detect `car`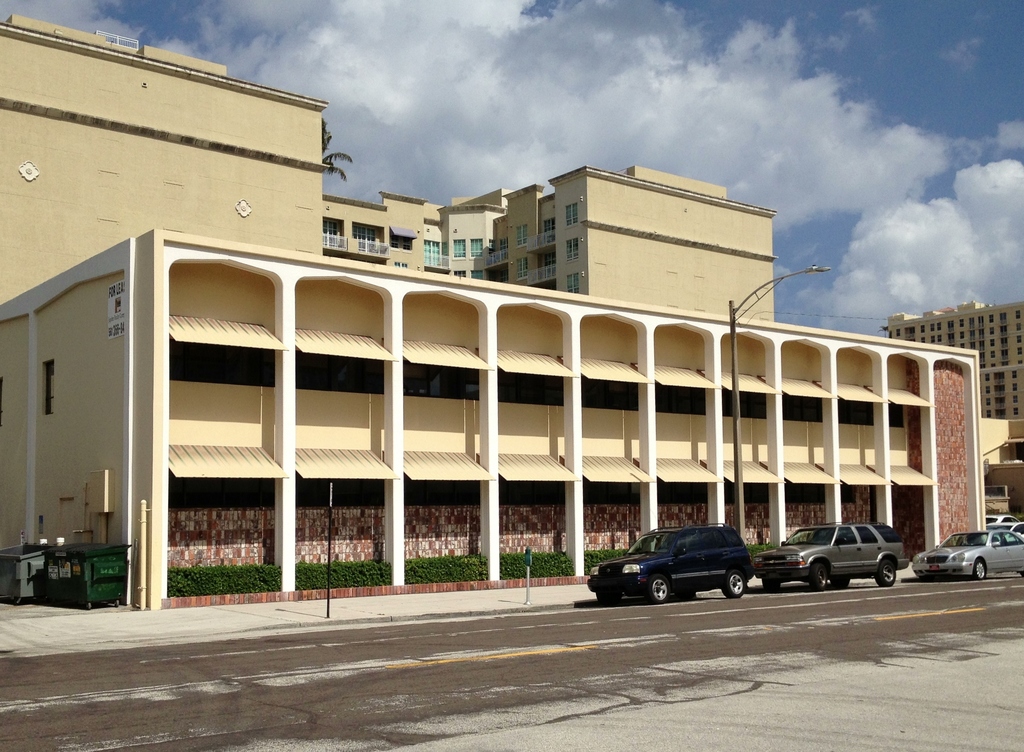
l=590, t=529, r=766, b=609
